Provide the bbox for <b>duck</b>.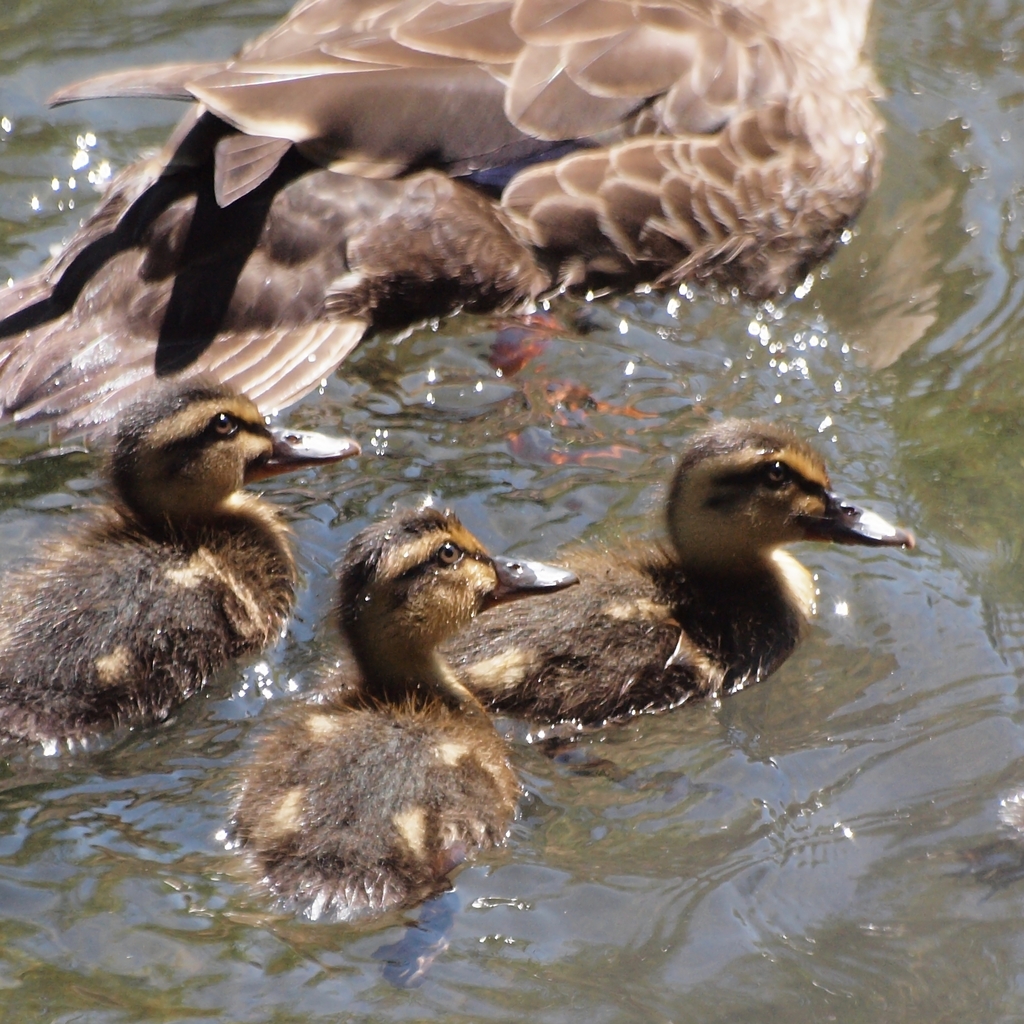
<box>0,364,357,809</box>.
